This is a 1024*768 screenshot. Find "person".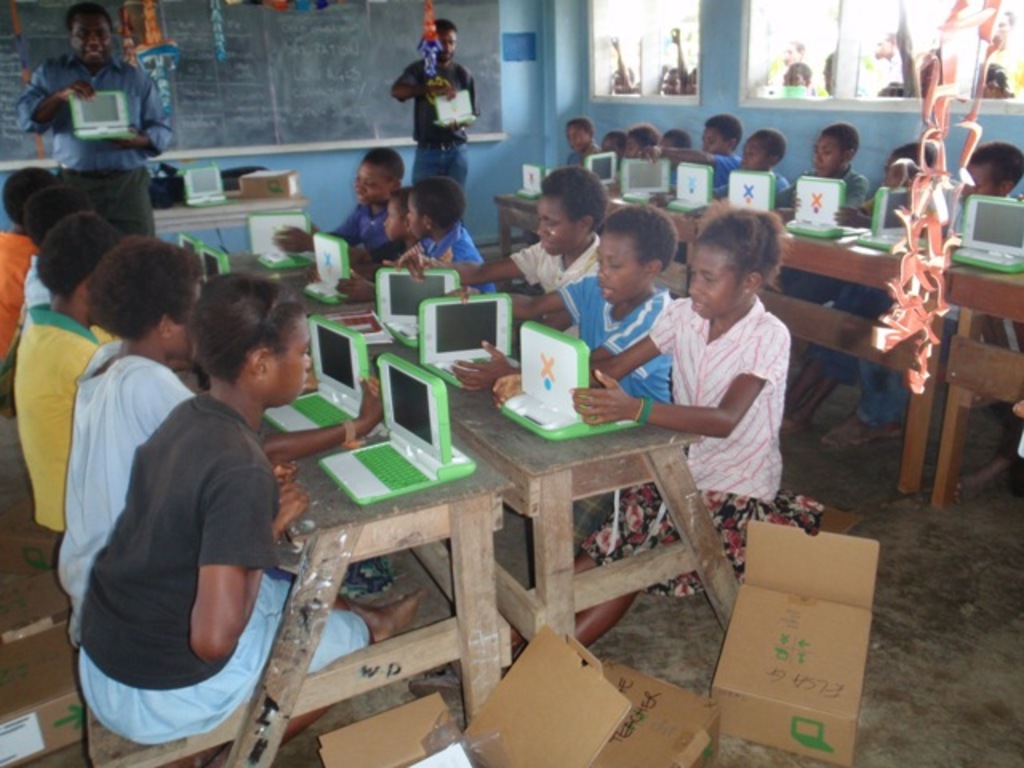
Bounding box: box=[390, 21, 466, 170].
